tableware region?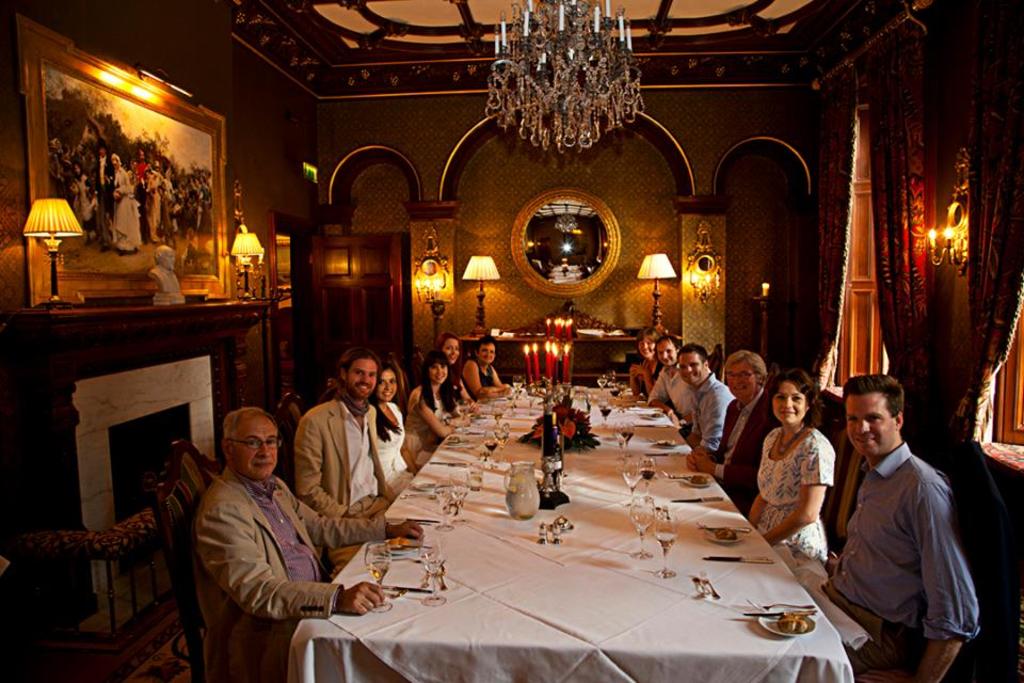
x1=645, y1=451, x2=689, y2=458
